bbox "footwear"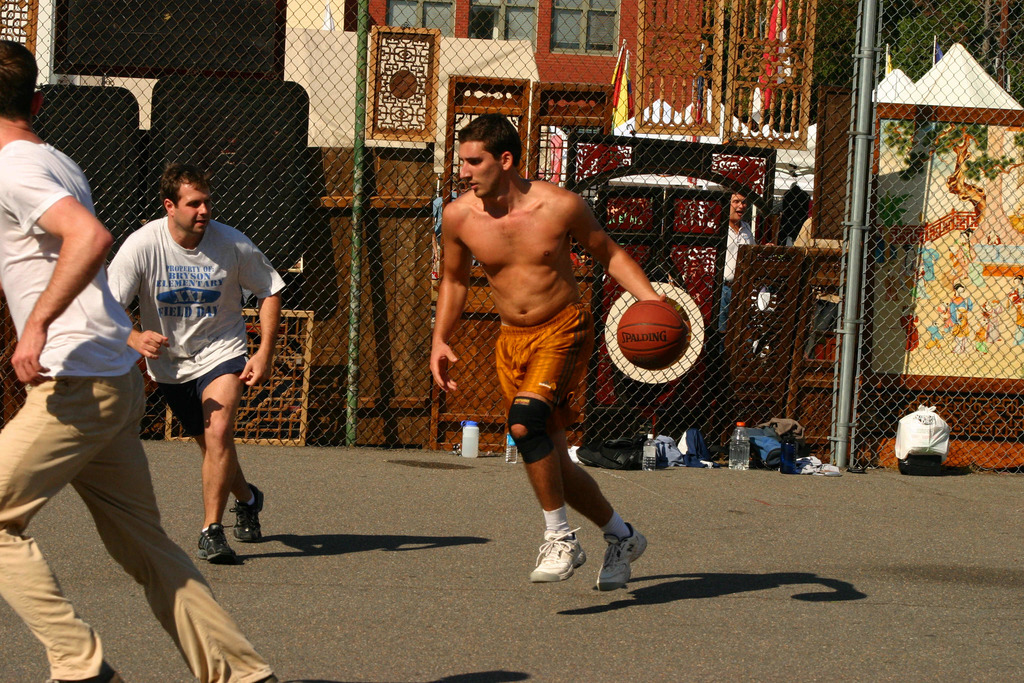
BBox(196, 522, 232, 563)
